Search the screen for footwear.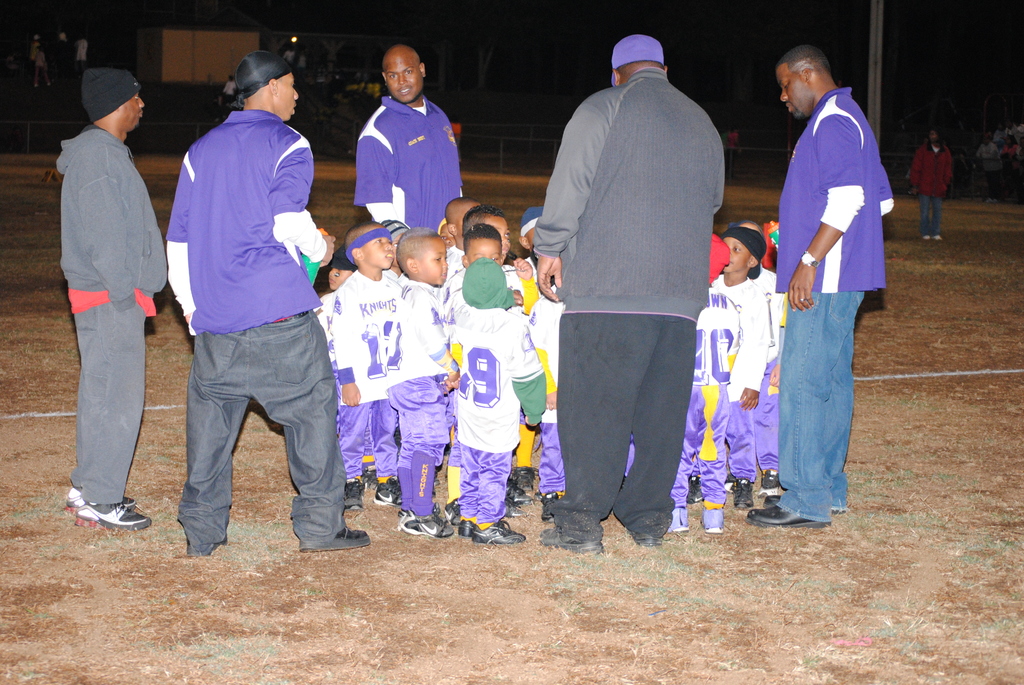
Found at {"x1": 76, "y1": 498, "x2": 152, "y2": 532}.
